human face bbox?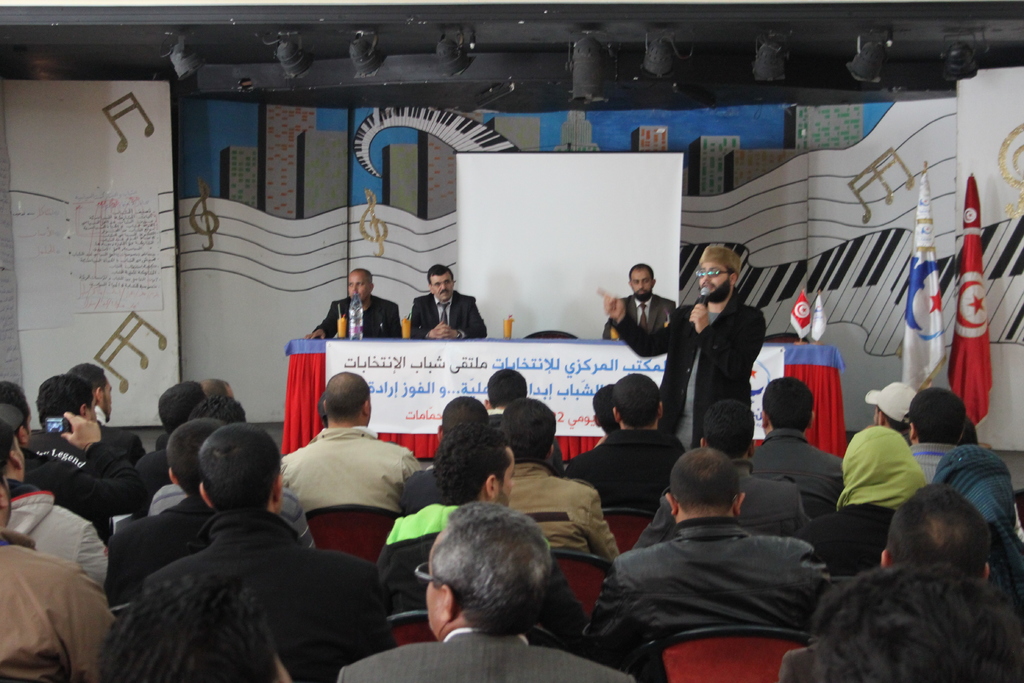
[x1=698, y1=265, x2=729, y2=299]
